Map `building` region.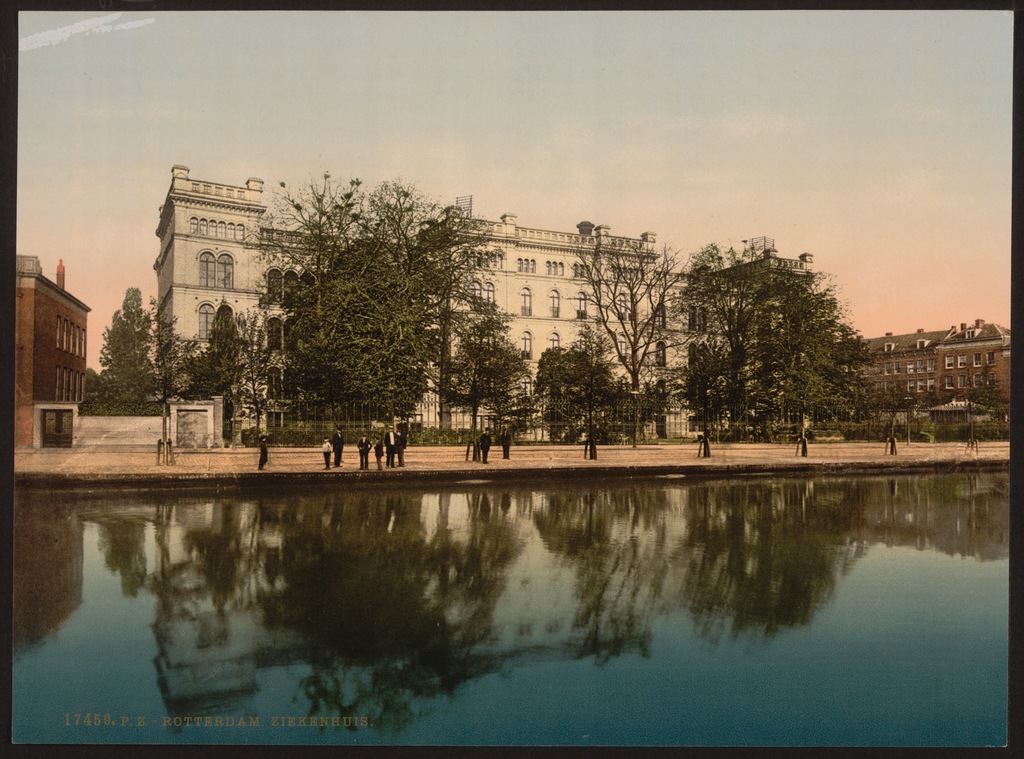
Mapped to rect(836, 319, 1012, 427).
